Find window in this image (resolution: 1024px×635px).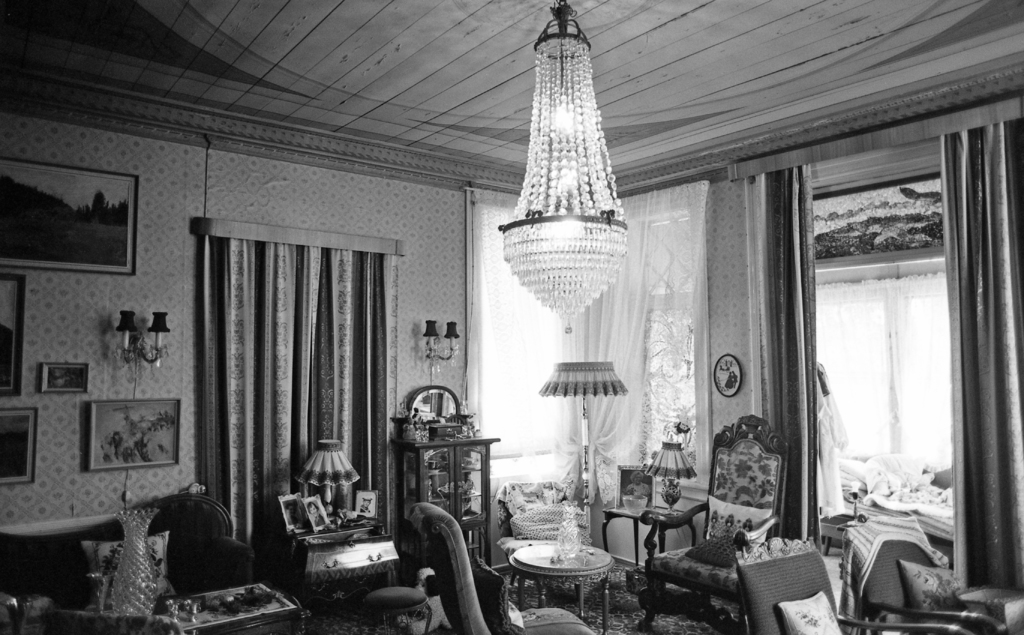
(768,70,998,579).
